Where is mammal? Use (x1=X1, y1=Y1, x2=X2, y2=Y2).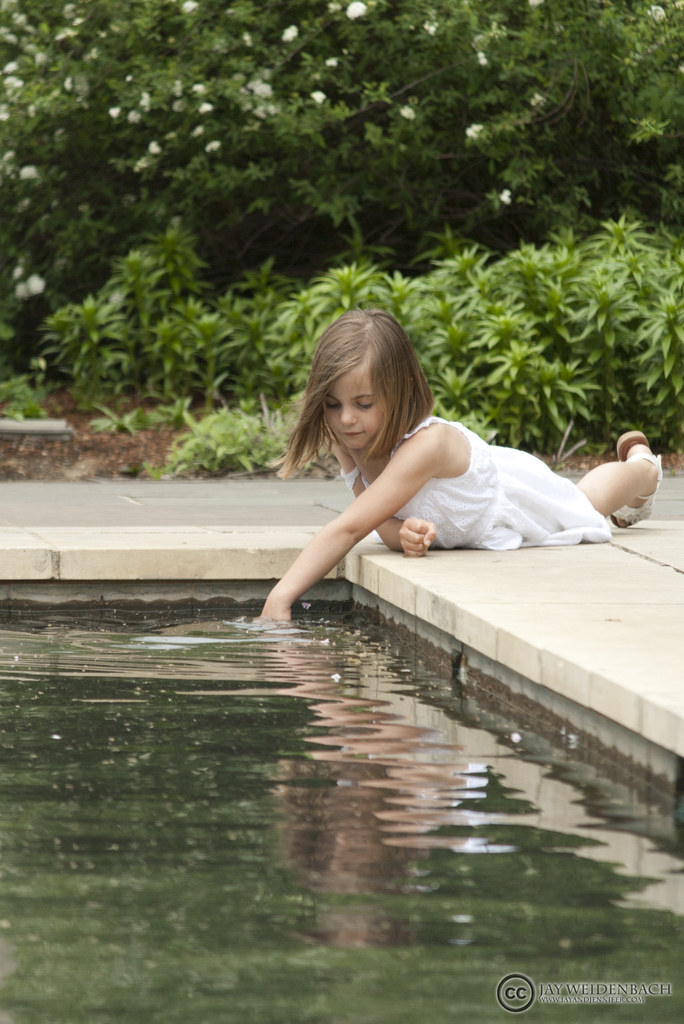
(x1=249, y1=335, x2=624, y2=609).
